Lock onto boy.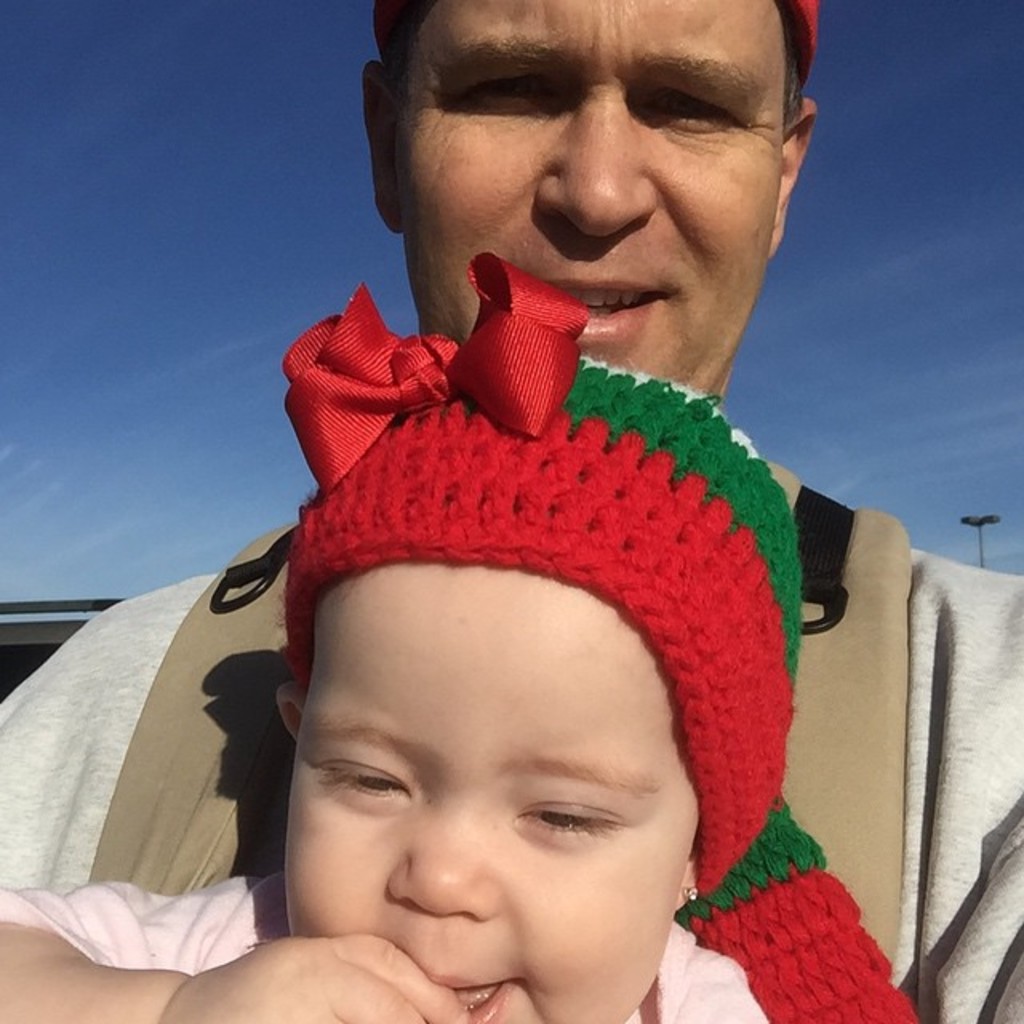
Locked: rect(0, 235, 938, 1022).
